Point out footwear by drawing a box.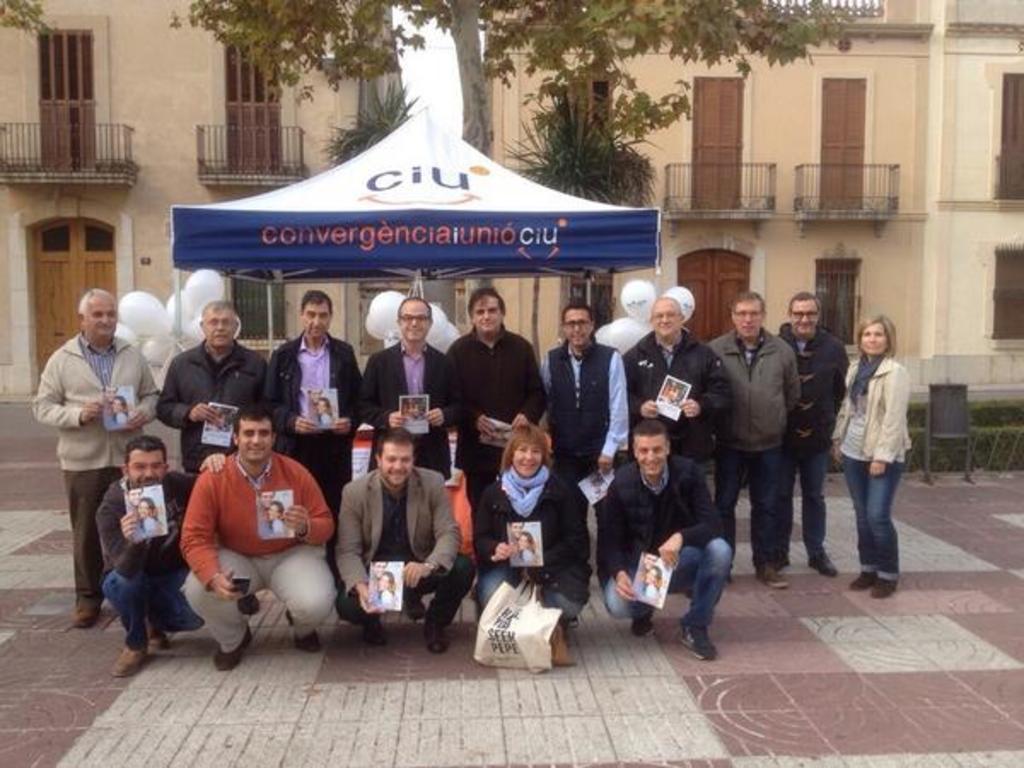
[x1=210, y1=621, x2=254, y2=672].
